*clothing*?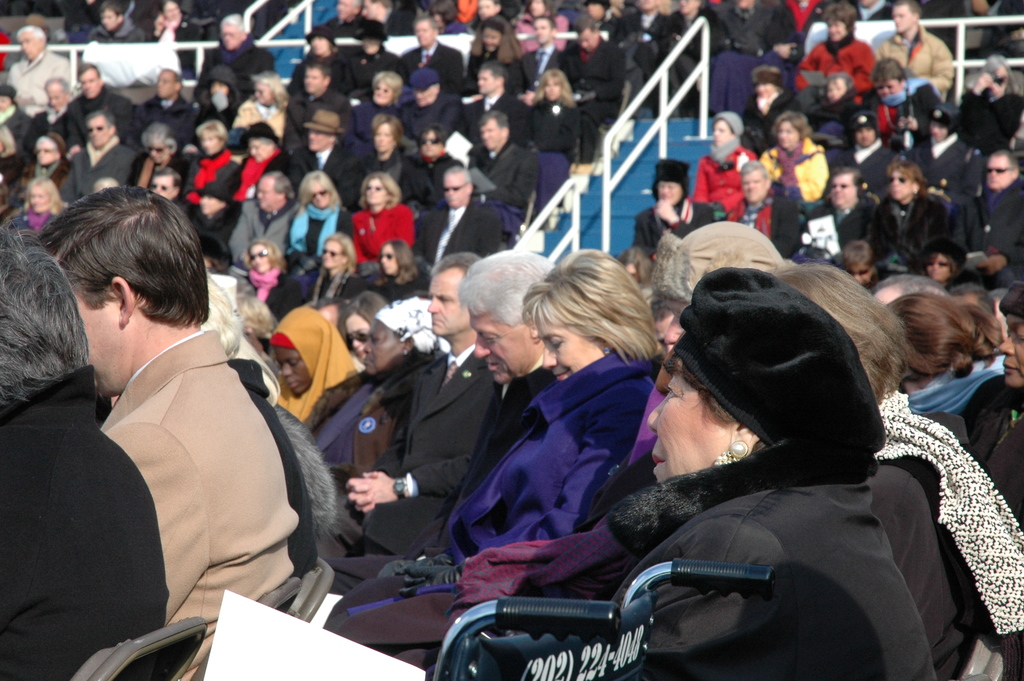
x1=0, y1=360, x2=175, y2=680
